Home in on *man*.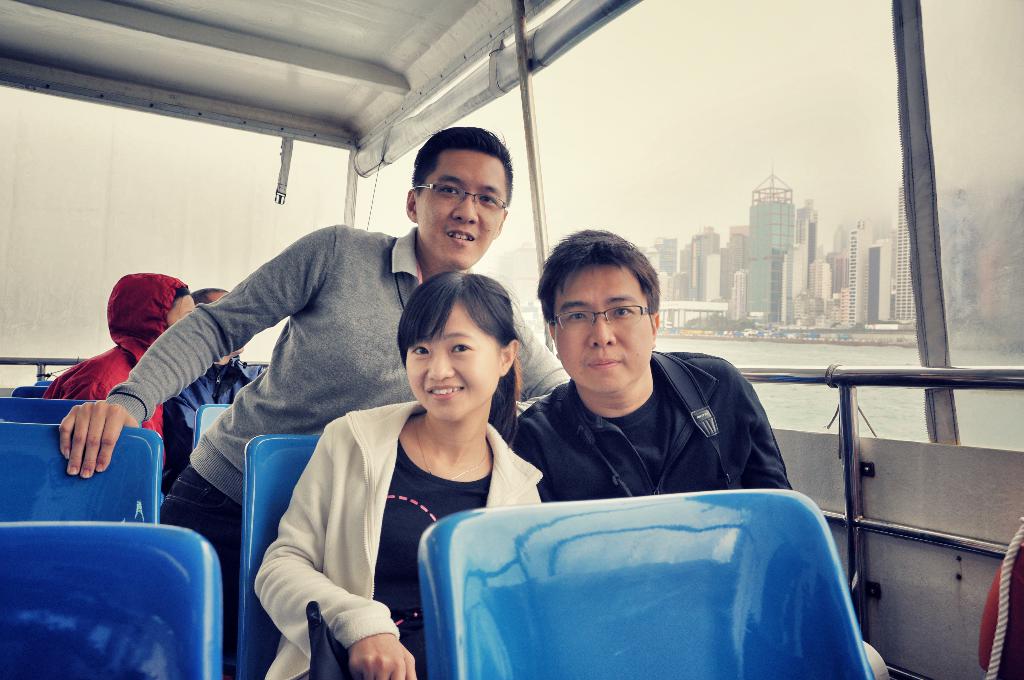
Homed in at <box>170,283,273,438</box>.
